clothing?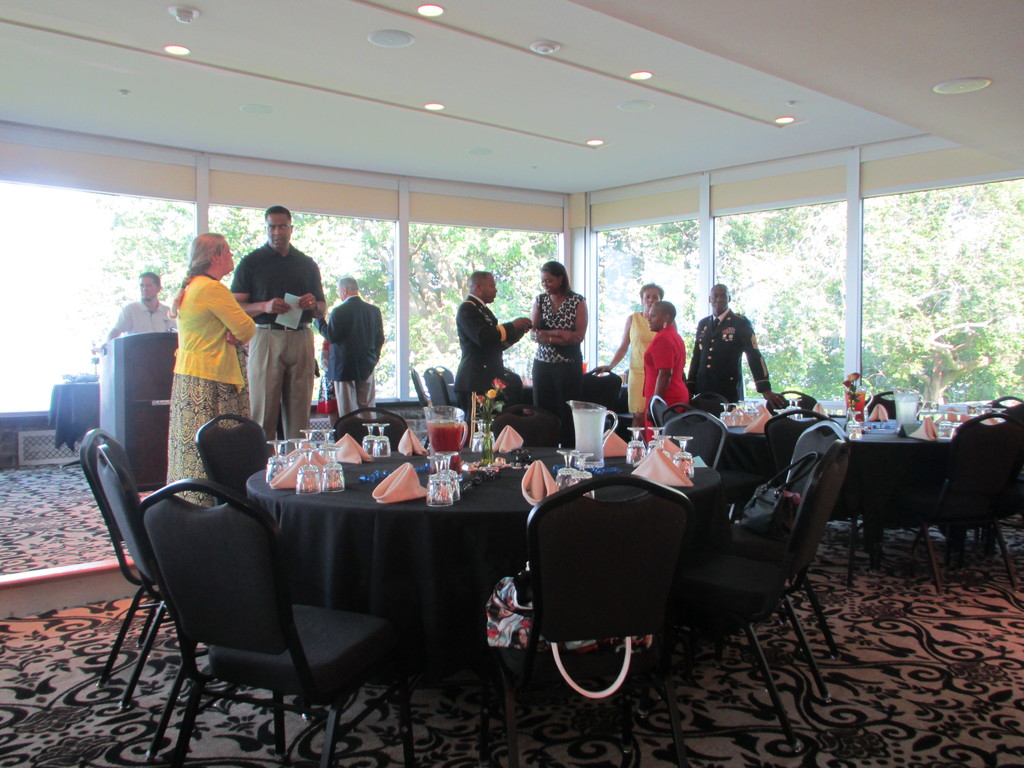
detection(531, 290, 582, 354)
